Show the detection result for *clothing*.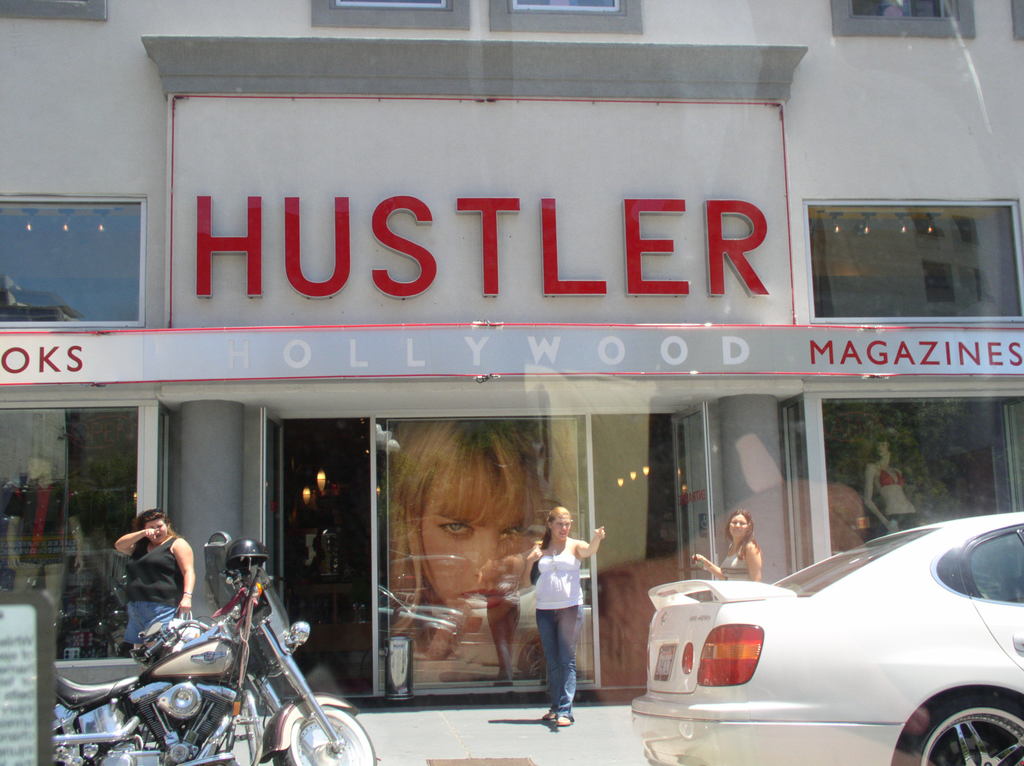
877,461,921,529.
